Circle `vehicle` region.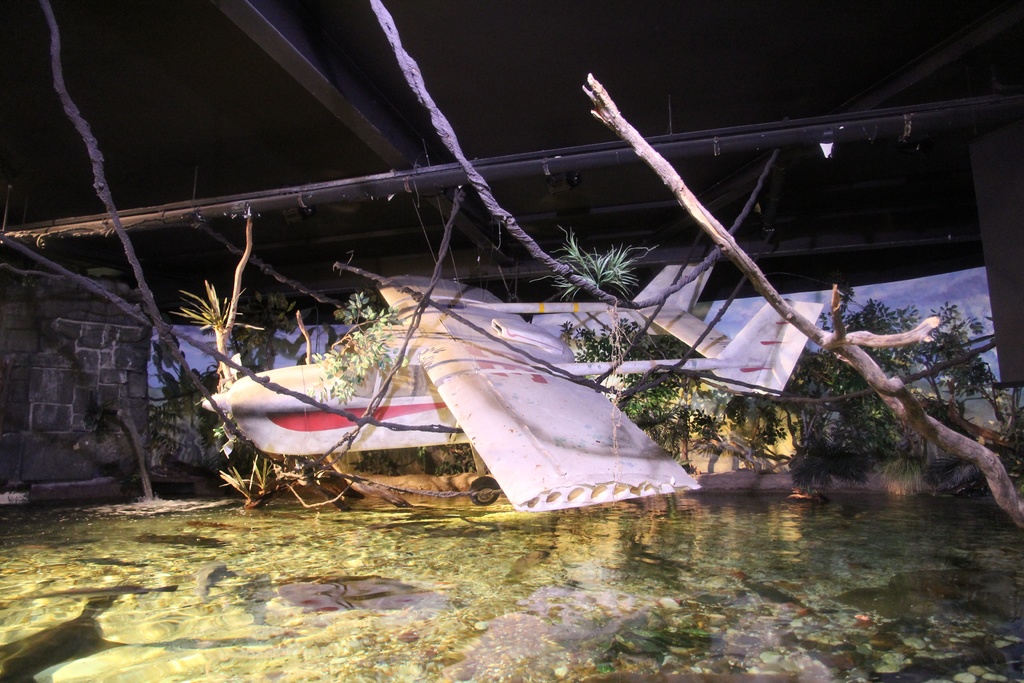
Region: [196,267,725,520].
